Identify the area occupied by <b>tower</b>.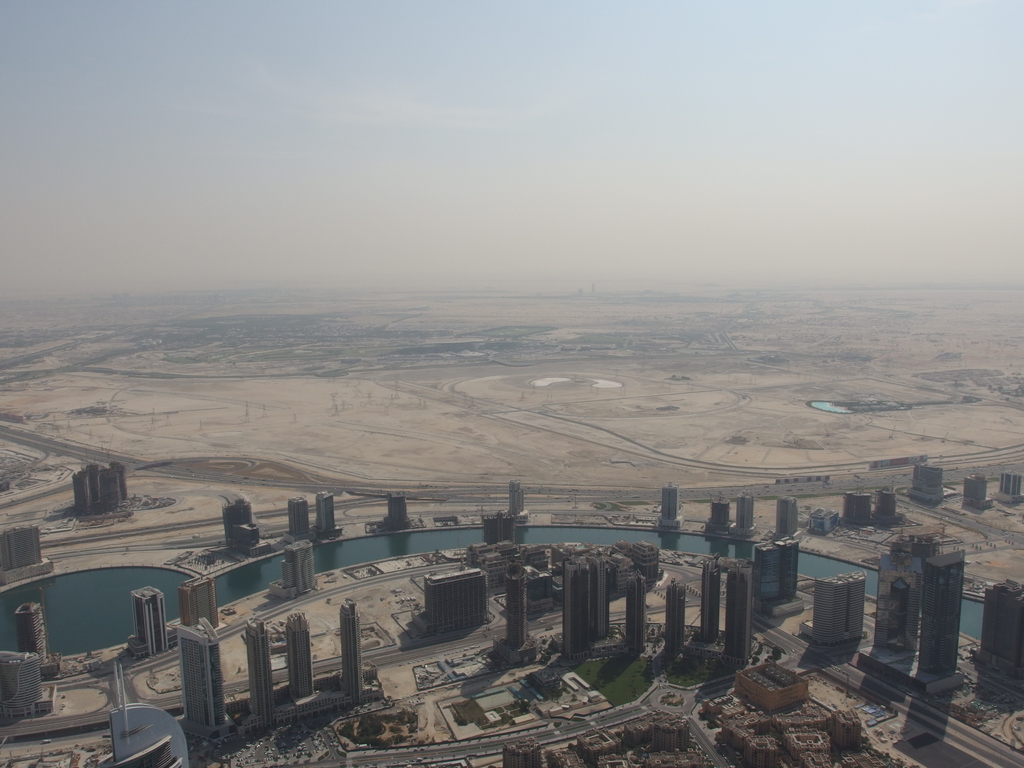
Area: box=[629, 575, 645, 648].
